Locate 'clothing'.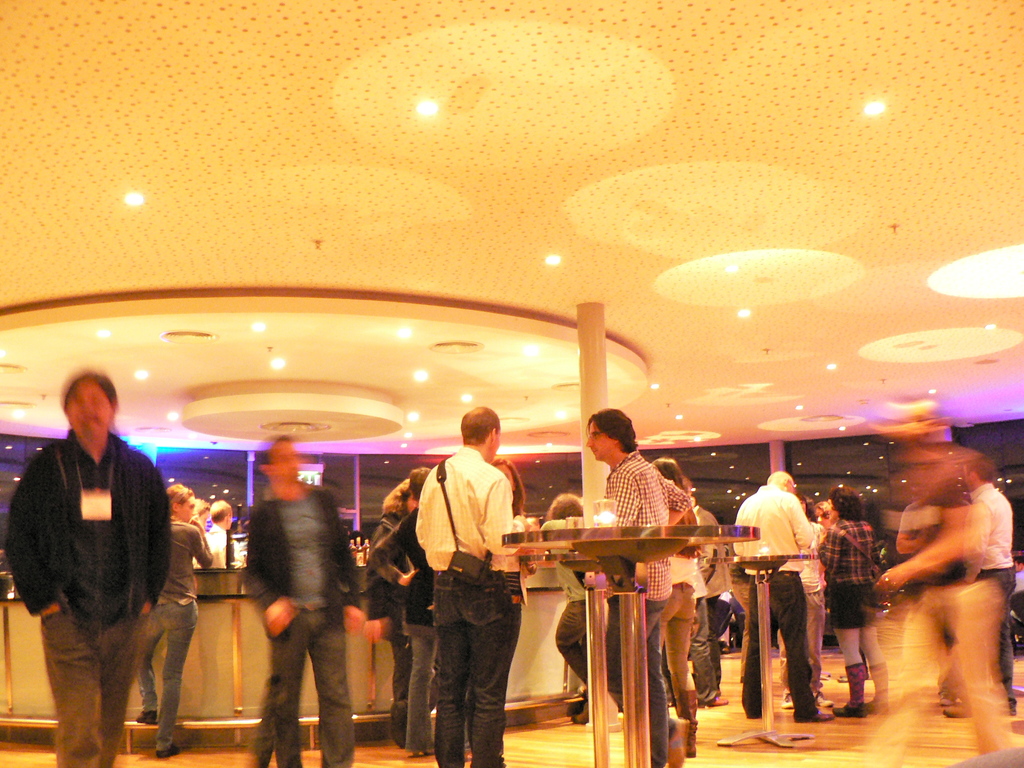
Bounding box: [x1=375, y1=511, x2=460, y2=746].
